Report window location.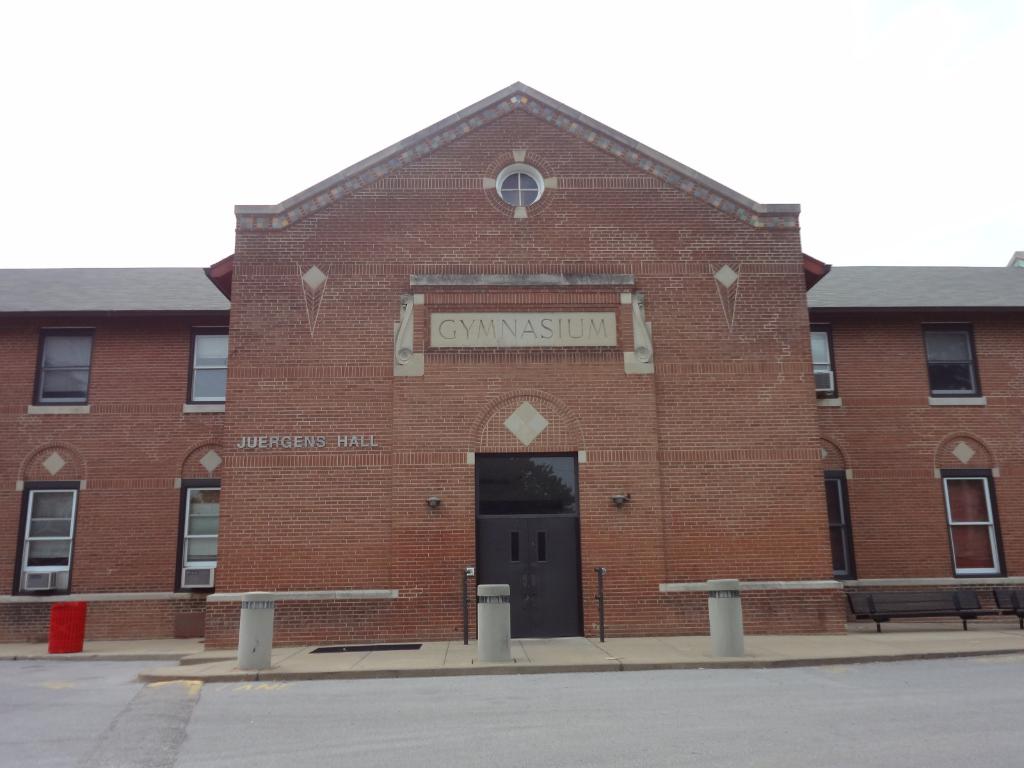
Report: [x1=920, y1=324, x2=981, y2=396].
